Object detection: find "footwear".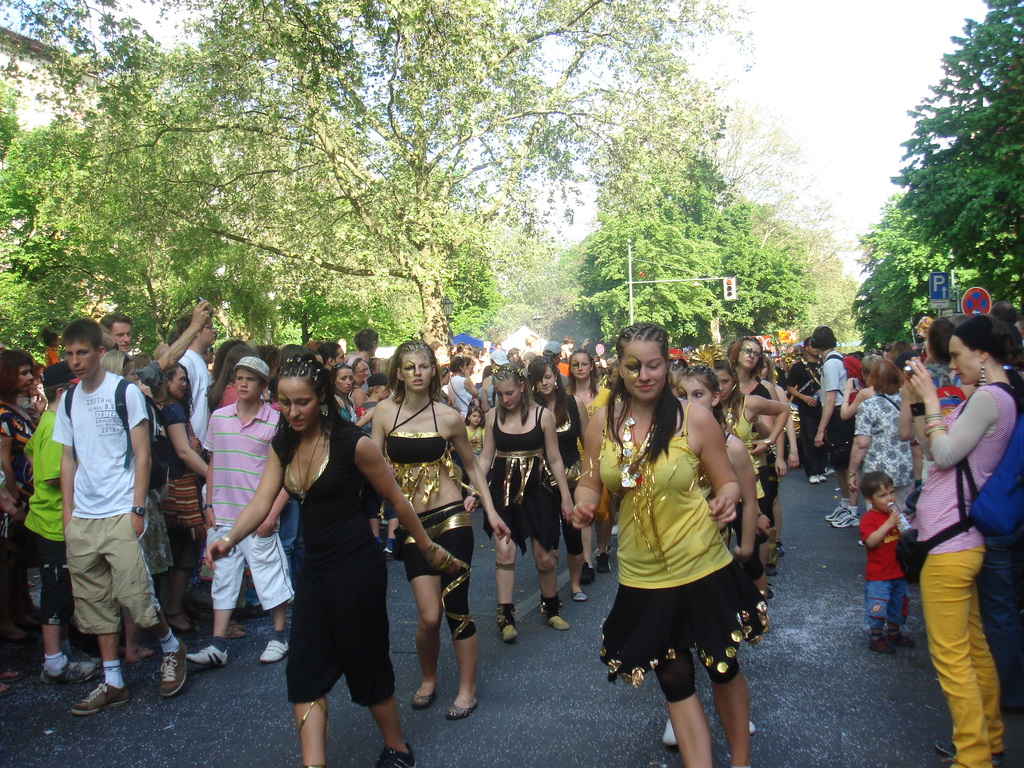
(x1=568, y1=586, x2=591, y2=602).
